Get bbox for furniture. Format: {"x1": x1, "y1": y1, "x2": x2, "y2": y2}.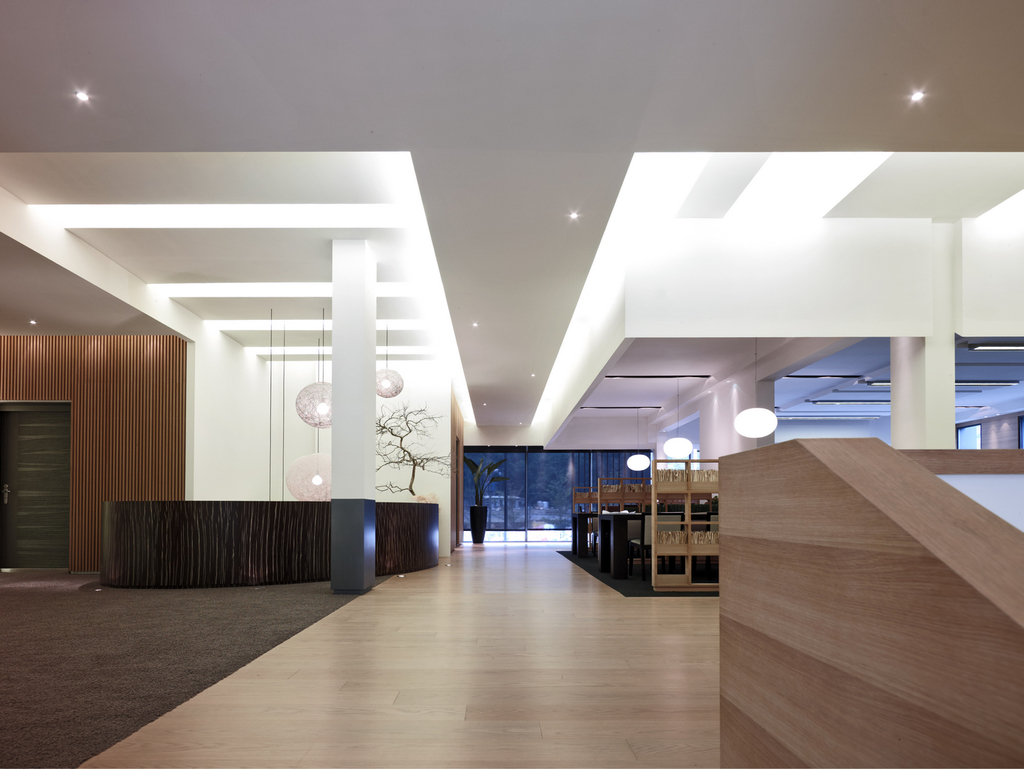
{"x1": 571, "y1": 486, "x2": 685, "y2": 555}.
